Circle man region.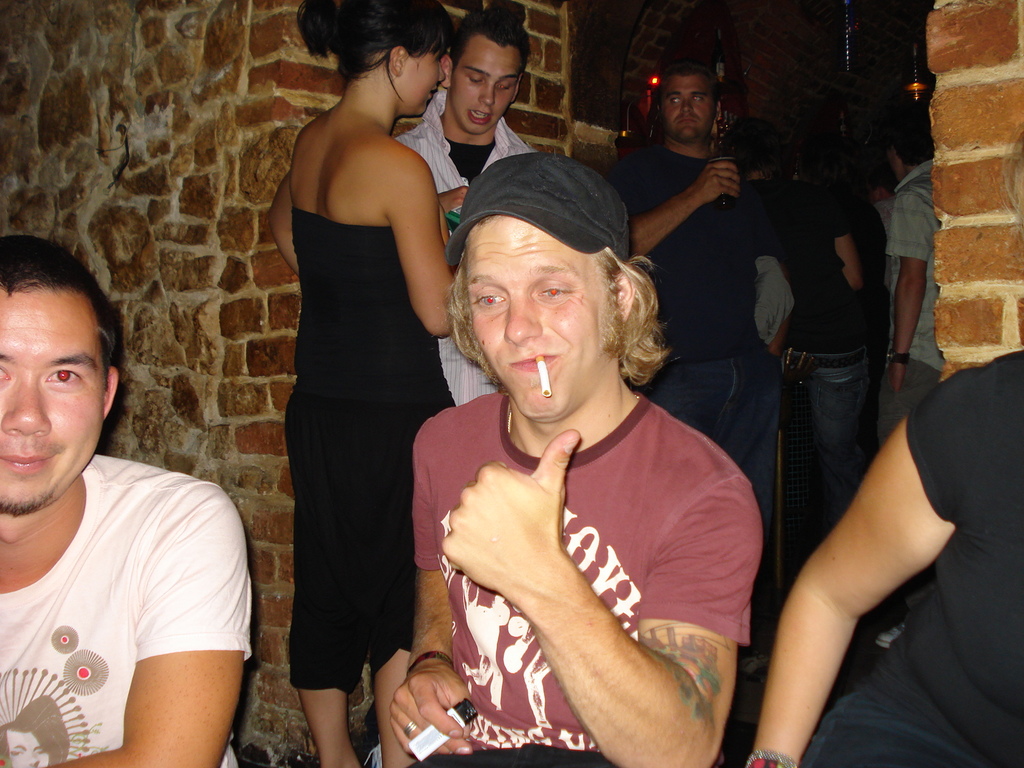
Region: (390,6,540,408).
